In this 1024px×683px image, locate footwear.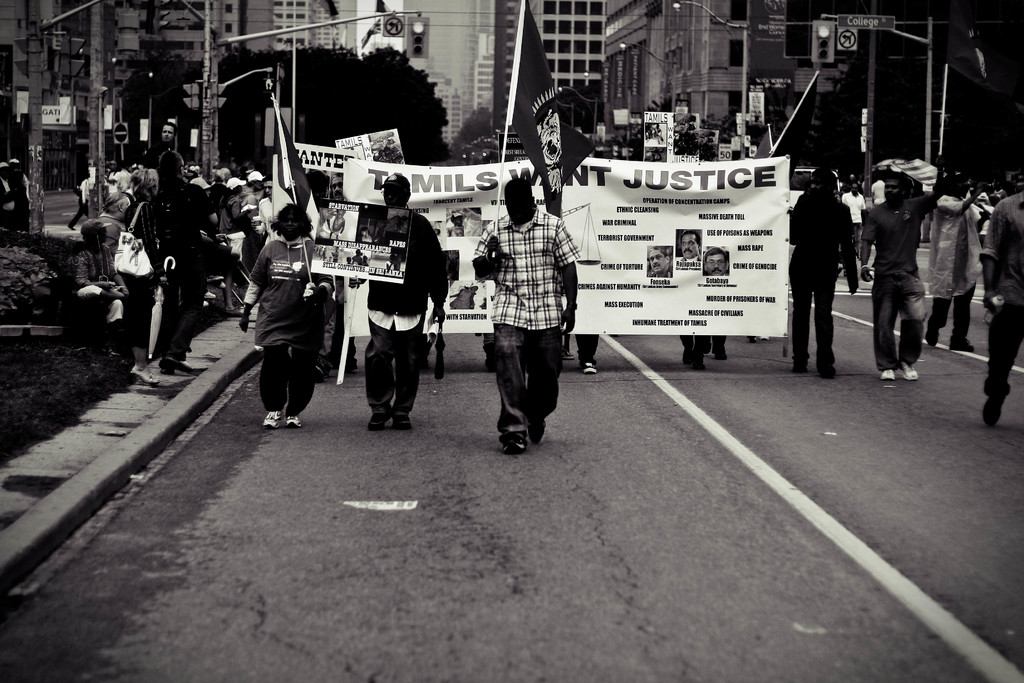
Bounding box: bbox(263, 409, 286, 431).
